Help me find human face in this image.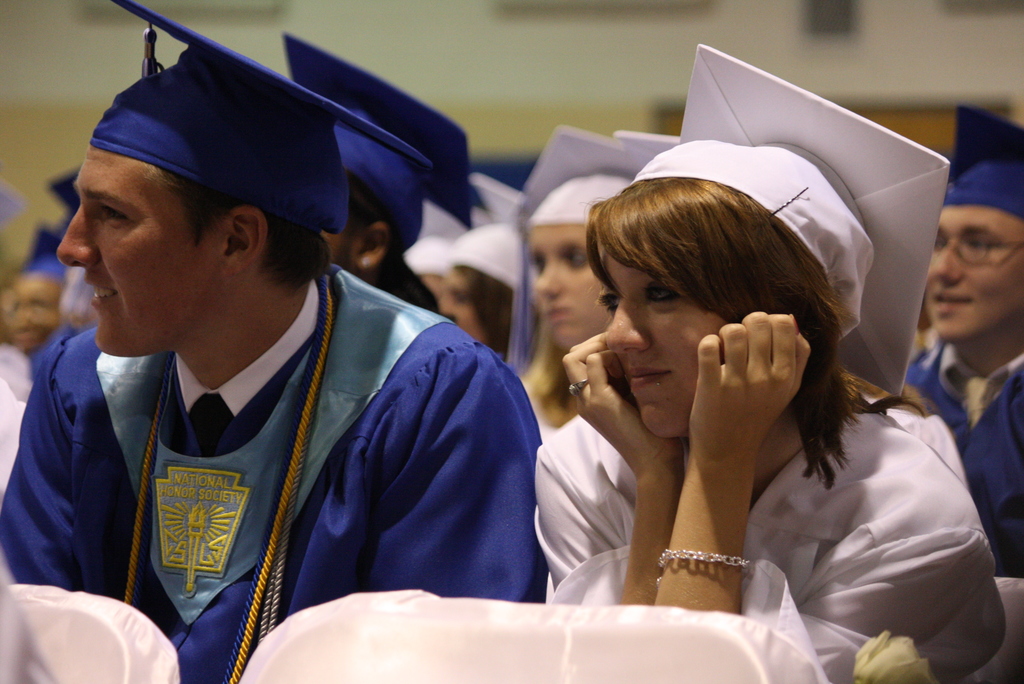
Found it: <region>922, 203, 1023, 338</region>.
